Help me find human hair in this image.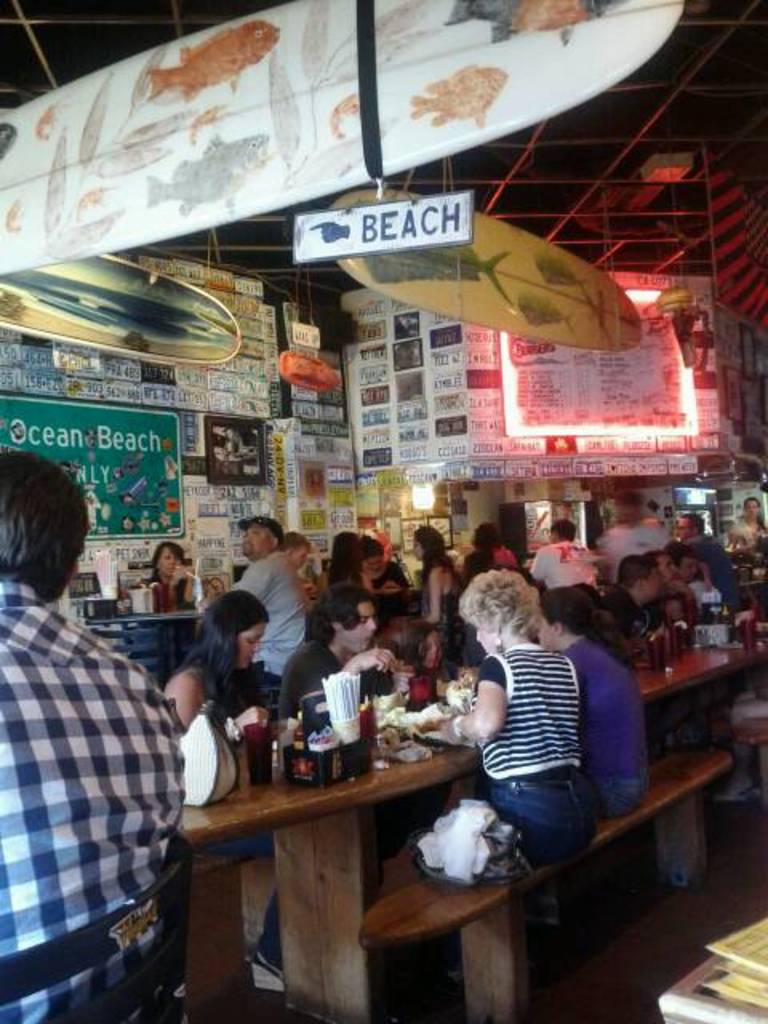
Found it: pyautogui.locateOnScreen(622, 549, 651, 584).
